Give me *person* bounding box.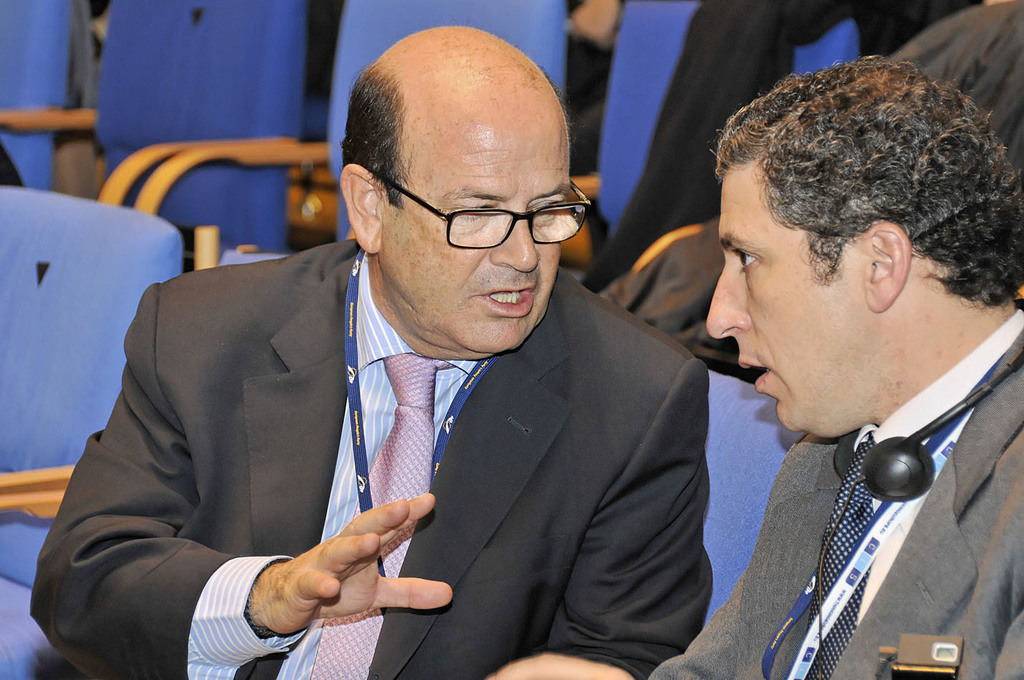
<region>27, 26, 713, 679</region>.
